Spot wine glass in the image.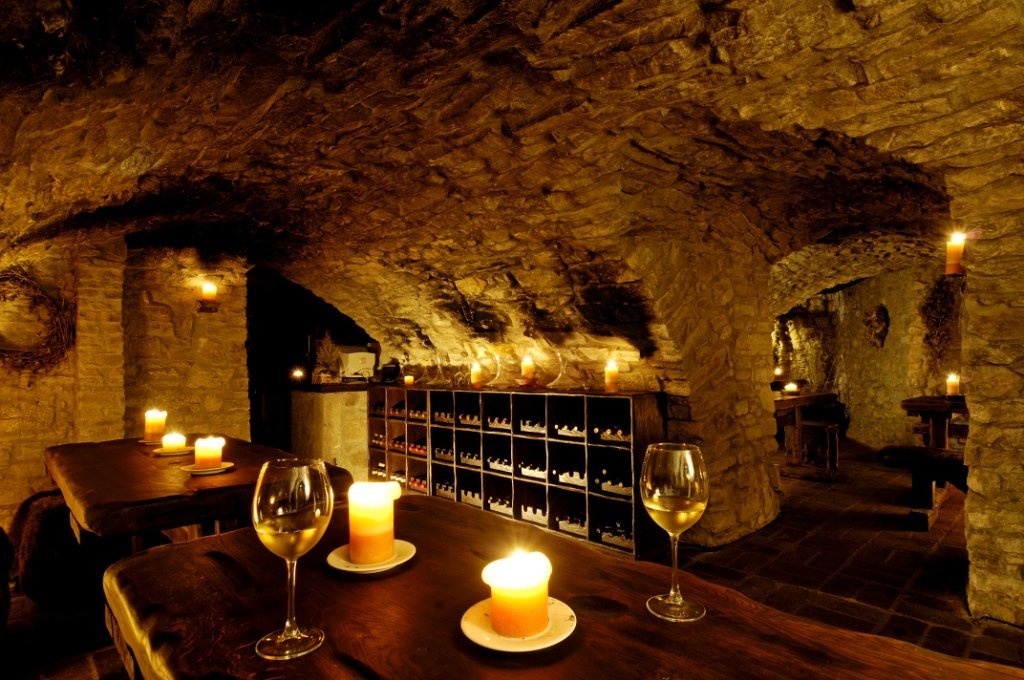
wine glass found at {"x1": 252, "y1": 456, "x2": 334, "y2": 658}.
